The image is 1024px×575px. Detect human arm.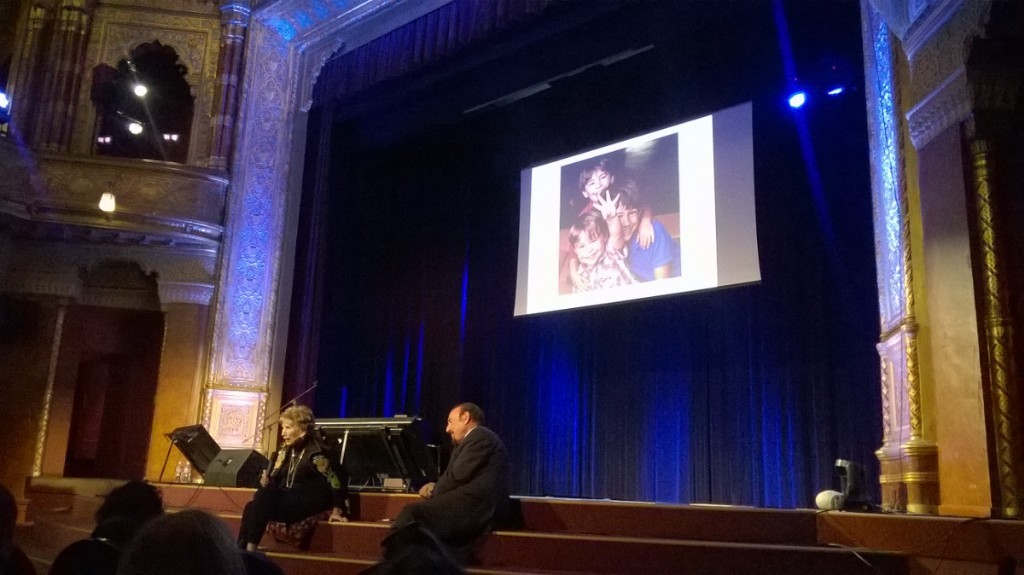
Detection: box(431, 427, 495, 496).
